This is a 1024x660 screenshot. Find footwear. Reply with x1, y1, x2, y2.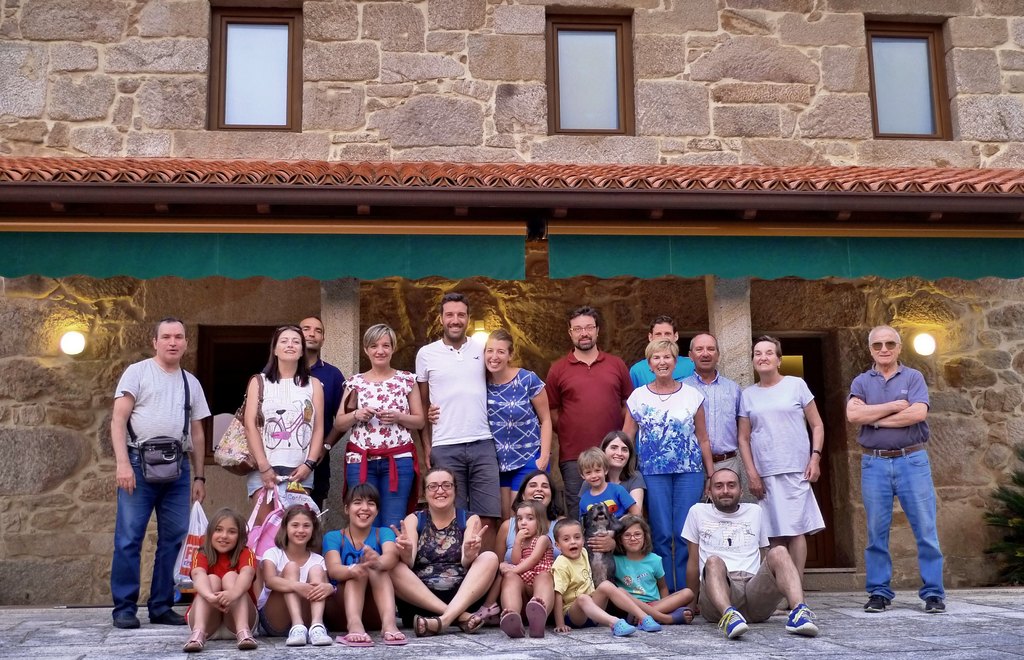
150, 608, 197, 627.
